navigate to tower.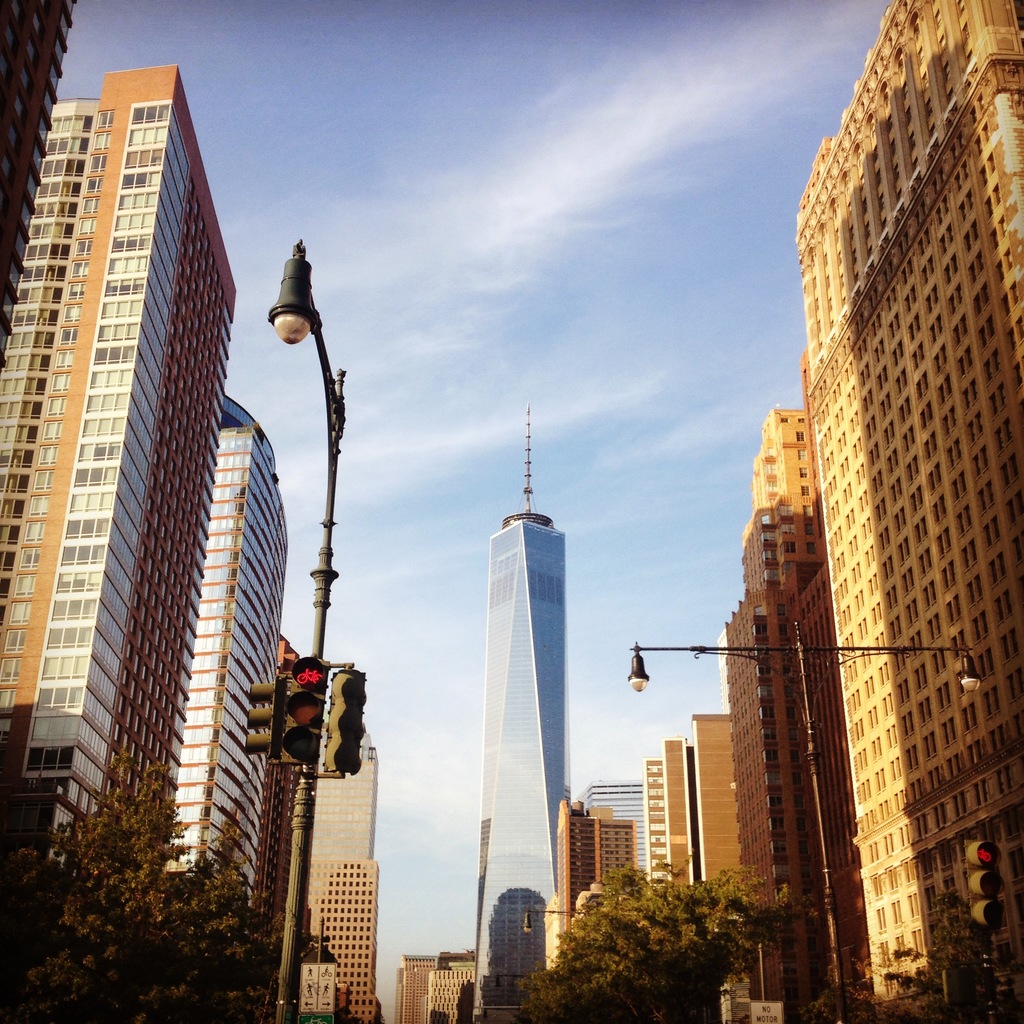
Navigation target: l=780, t=0, r=1023, b=1023.
